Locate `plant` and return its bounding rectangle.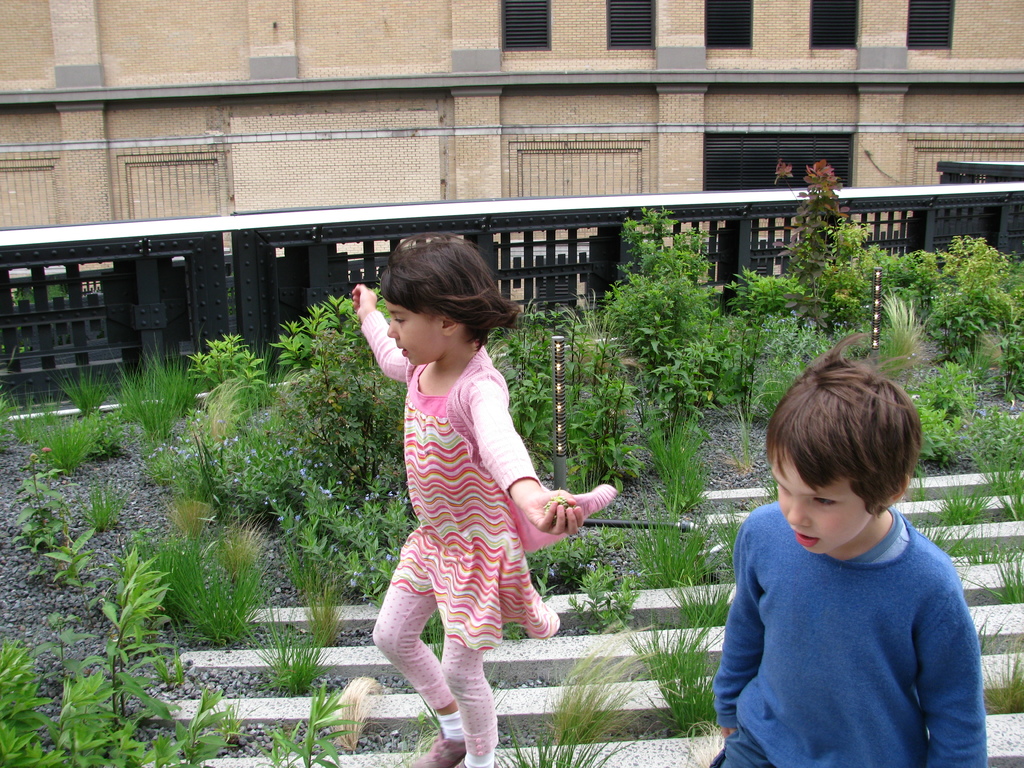
(left=915, top=512, right=970, bottom=550).
